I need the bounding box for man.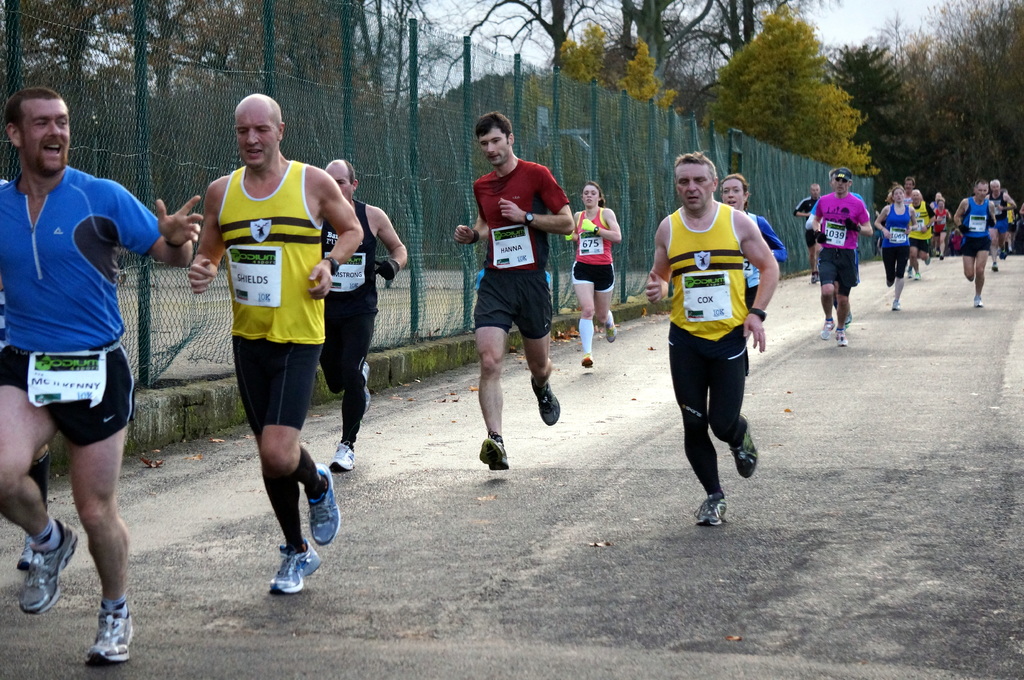
Here it is: bbox=[902, 193, 938, 290].
